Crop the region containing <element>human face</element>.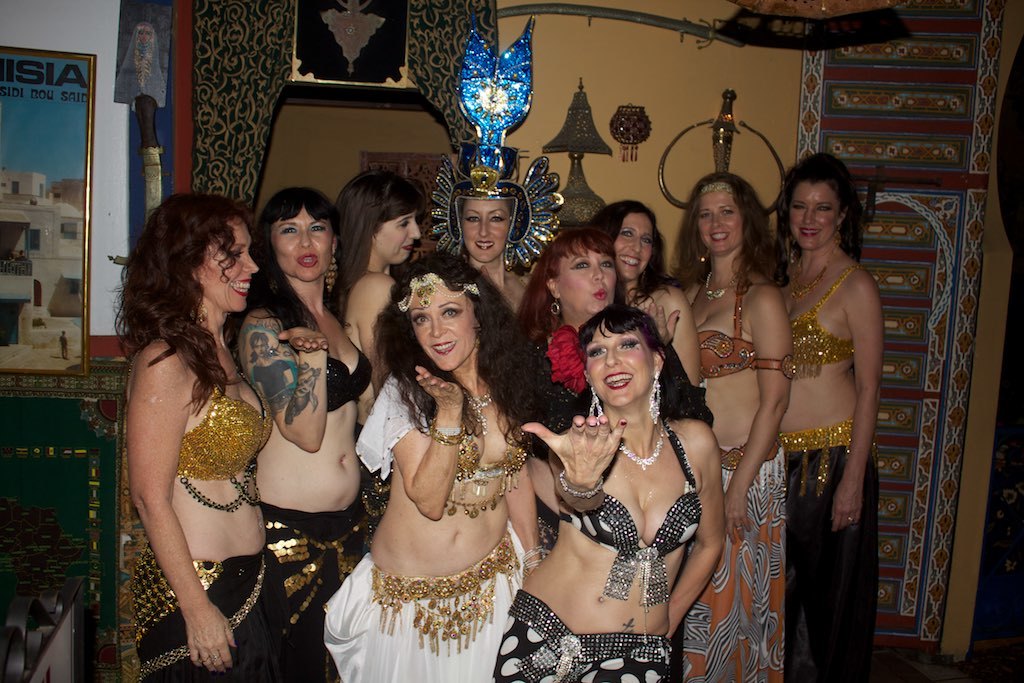
Crop region: detection(412, 279, 477, 370).
